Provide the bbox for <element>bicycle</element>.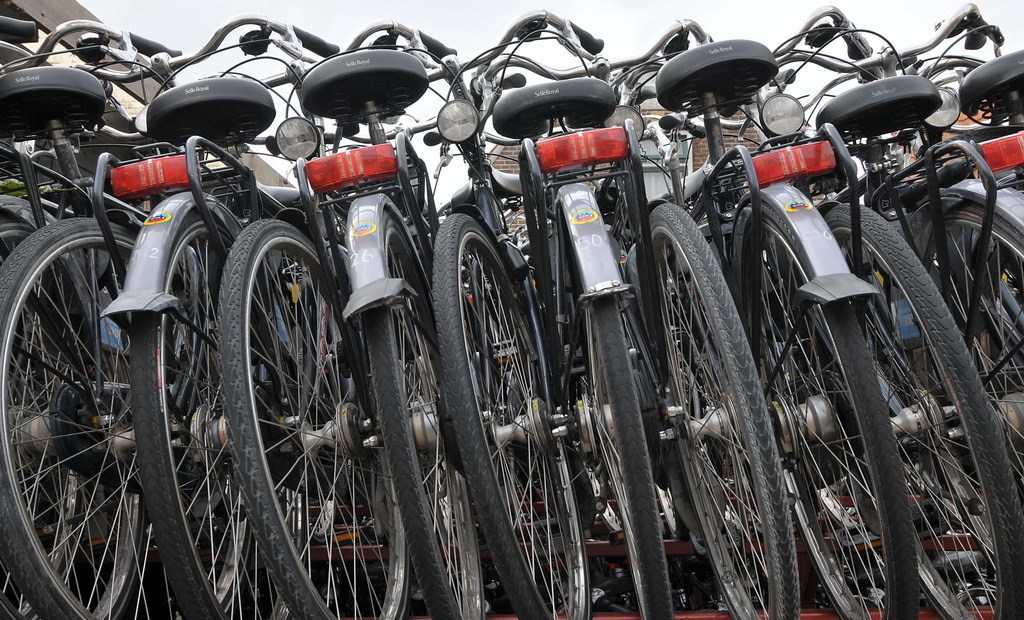
(x1=0, y1=35, x2=345, y2=619).
